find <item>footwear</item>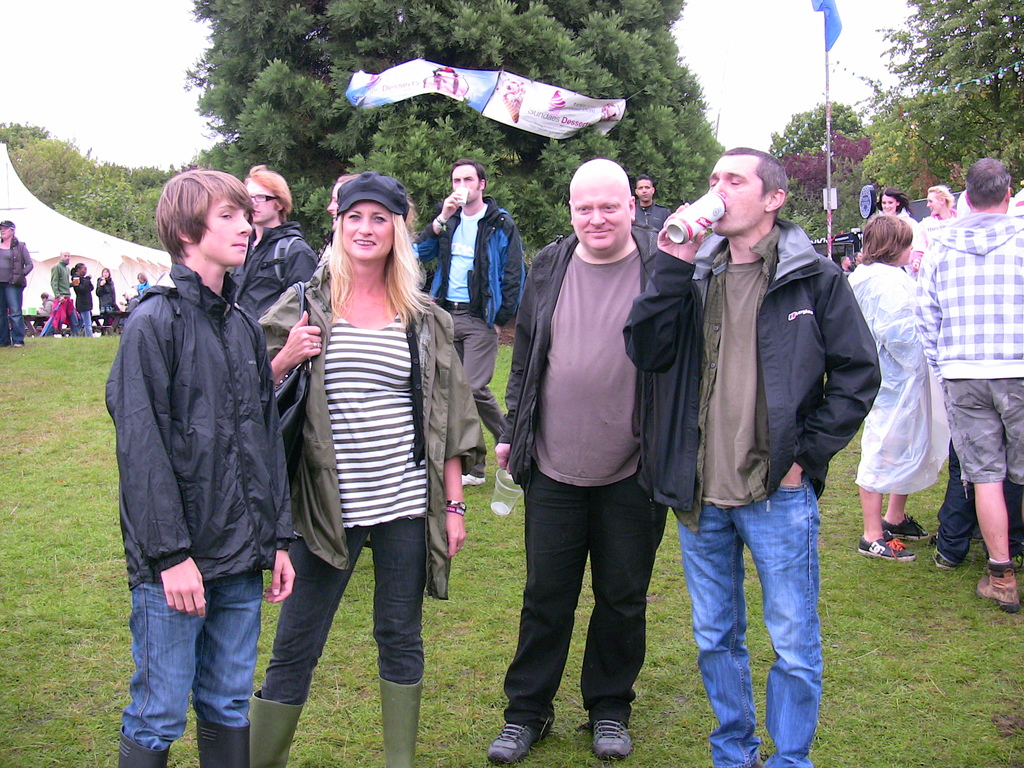
<region>881, 515, 930, 540</region>
